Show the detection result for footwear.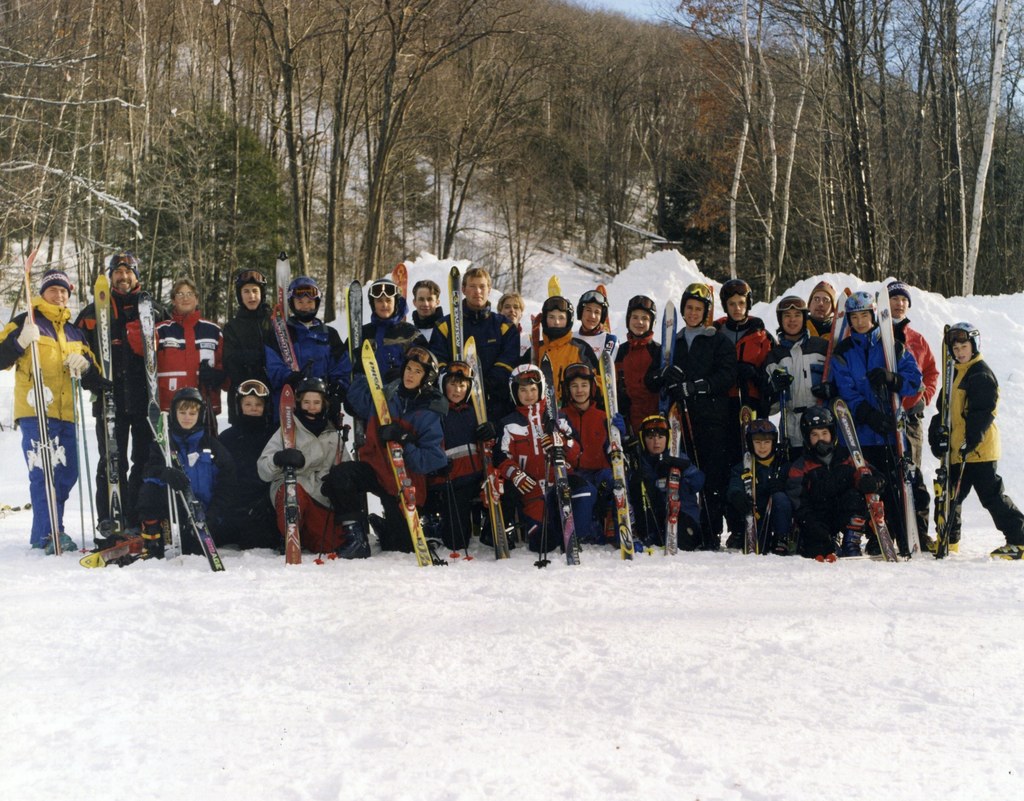
(left=515, top=518, right=529, bottom=539).
